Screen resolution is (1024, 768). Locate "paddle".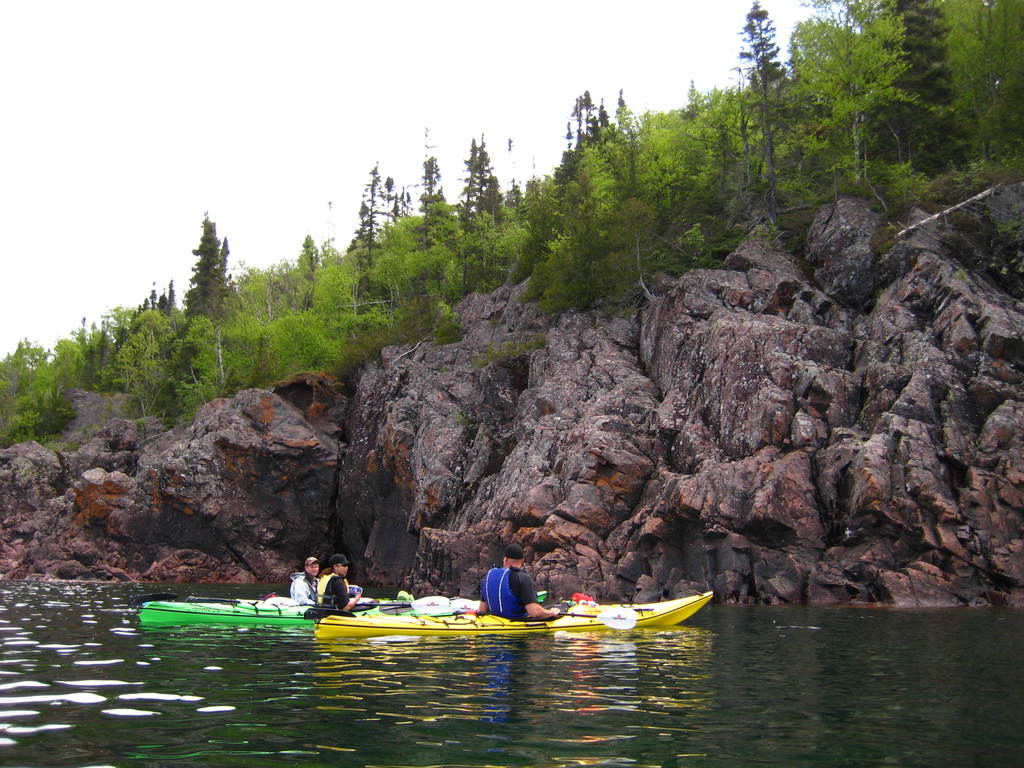
(408, 607, 483, 617).
